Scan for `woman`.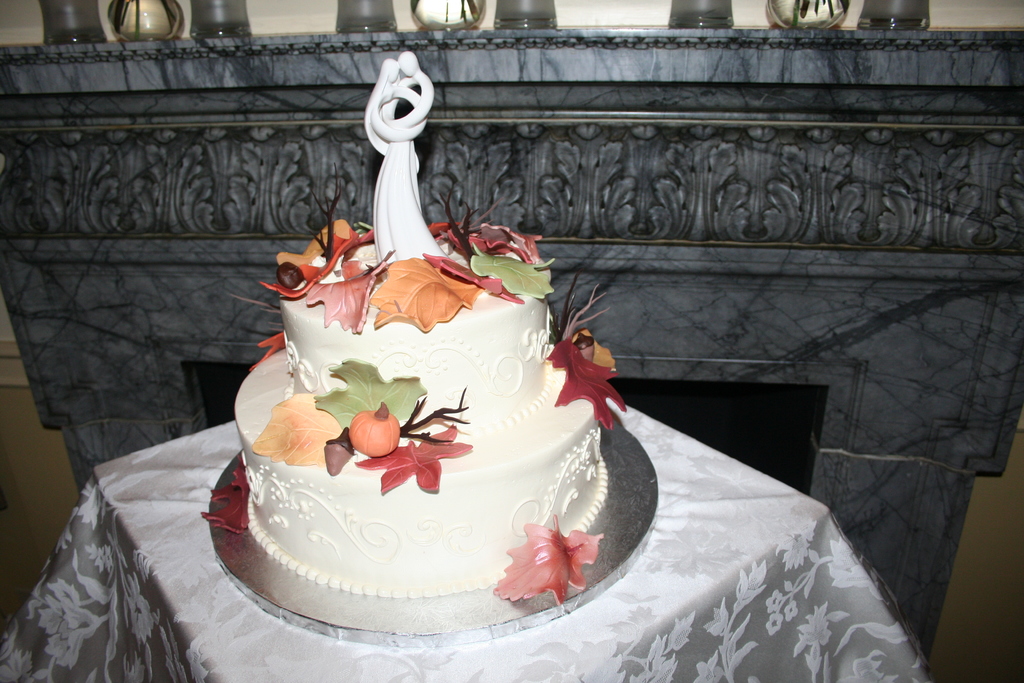
Scan result: (x1=366, y1=54, x2=428, y2=154).
